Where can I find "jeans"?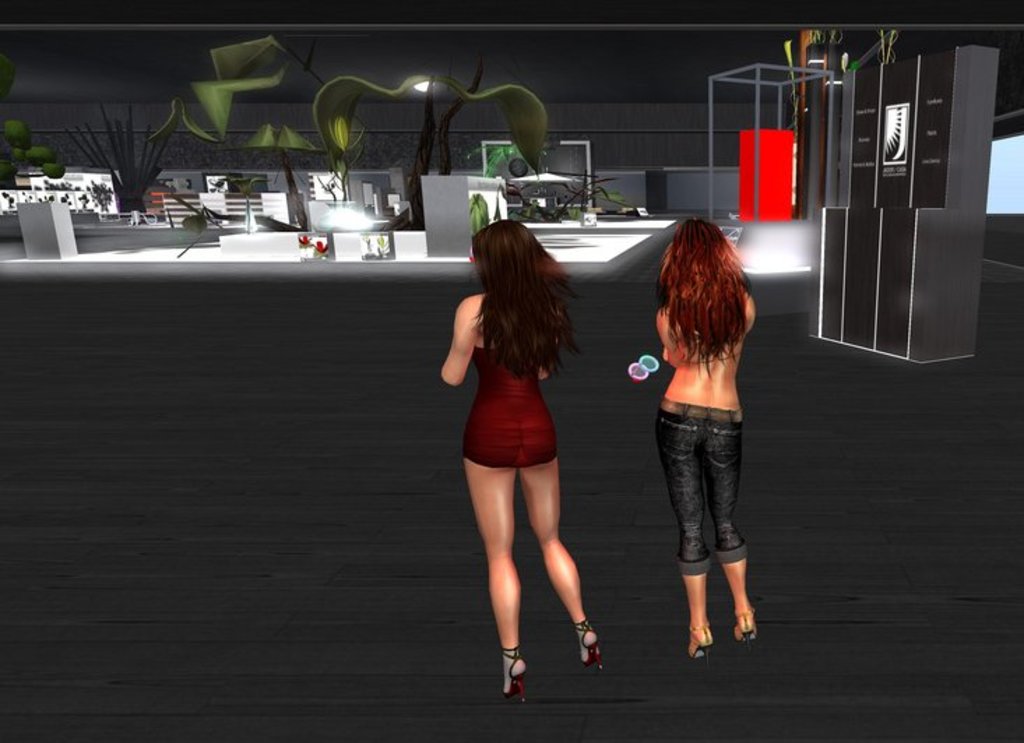
You can find it at {"x1": 652, "y1": 413, "x2": 745, "y2": 591}.
